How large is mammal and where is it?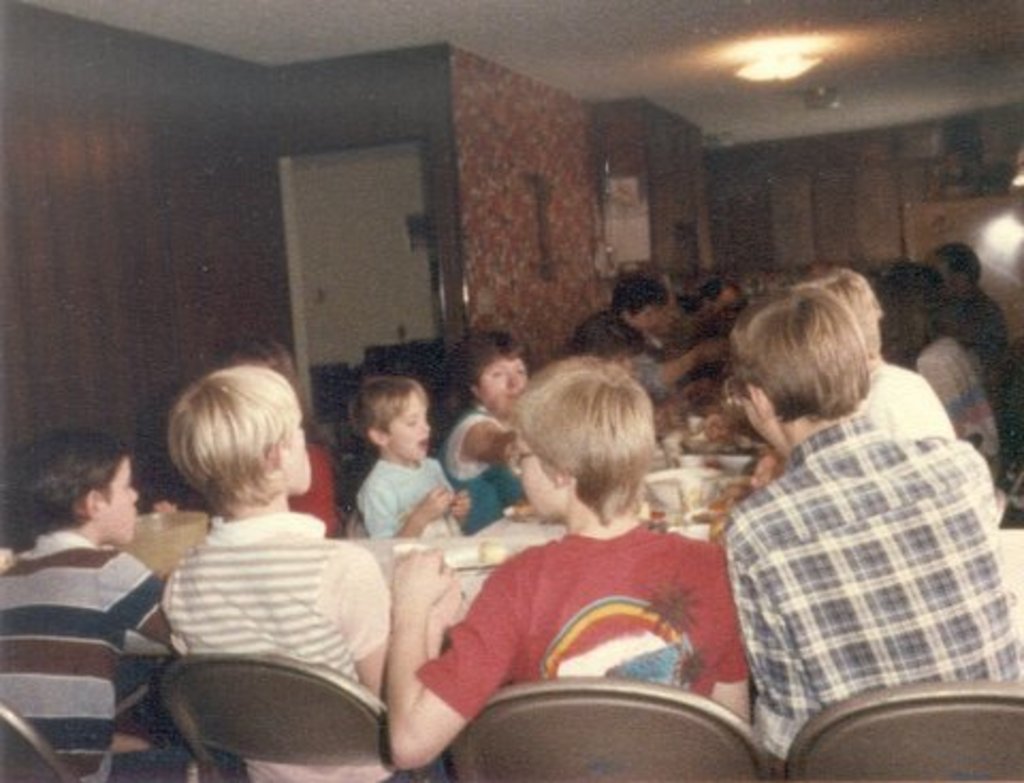
Bounding box: [226, 335, 348, 527].
